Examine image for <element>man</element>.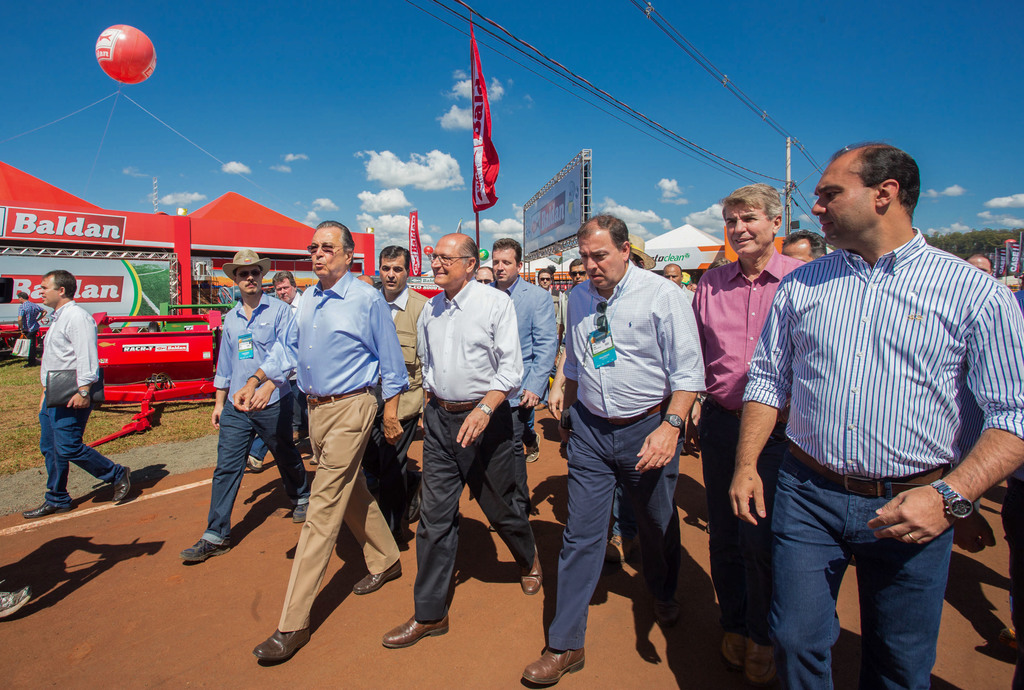
Examination result: [563, 257, 624, 559].
